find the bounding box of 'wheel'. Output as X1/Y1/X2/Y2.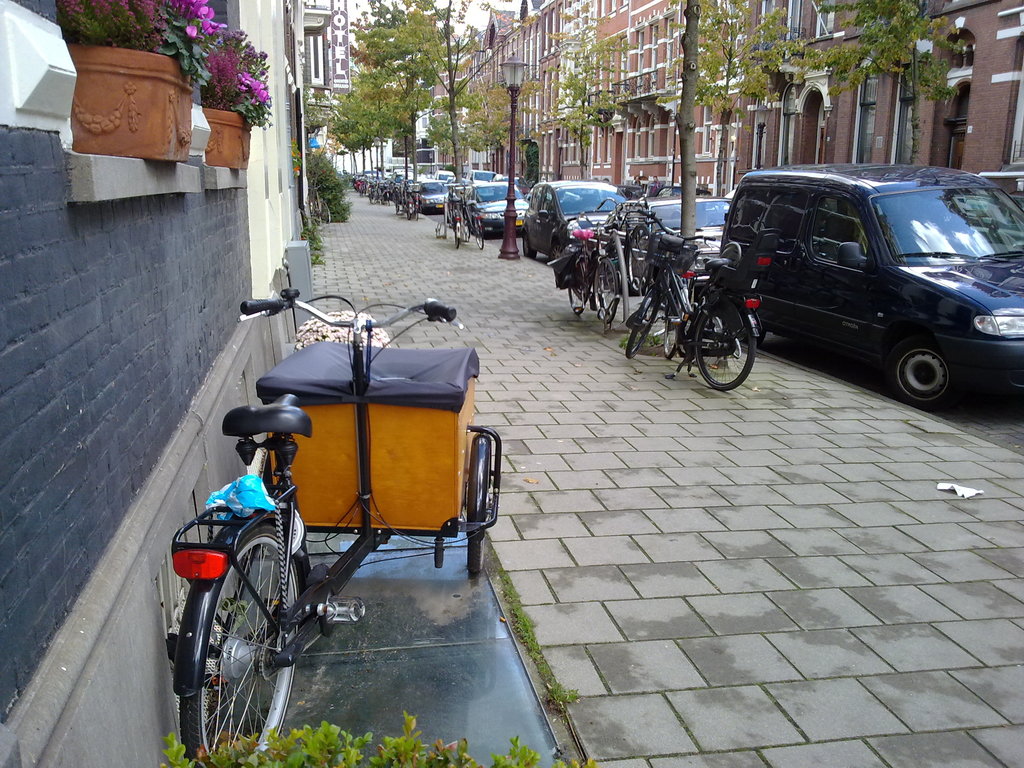
474/214/484/252.
